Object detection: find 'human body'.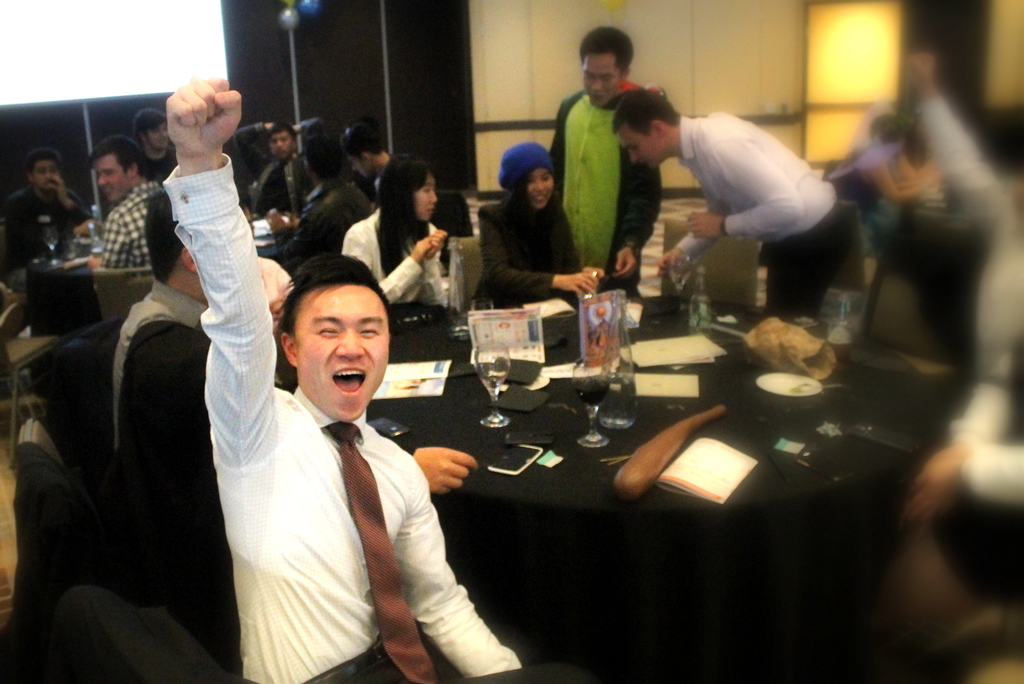
x1=472, y1=143, x2=603, y2=308.
